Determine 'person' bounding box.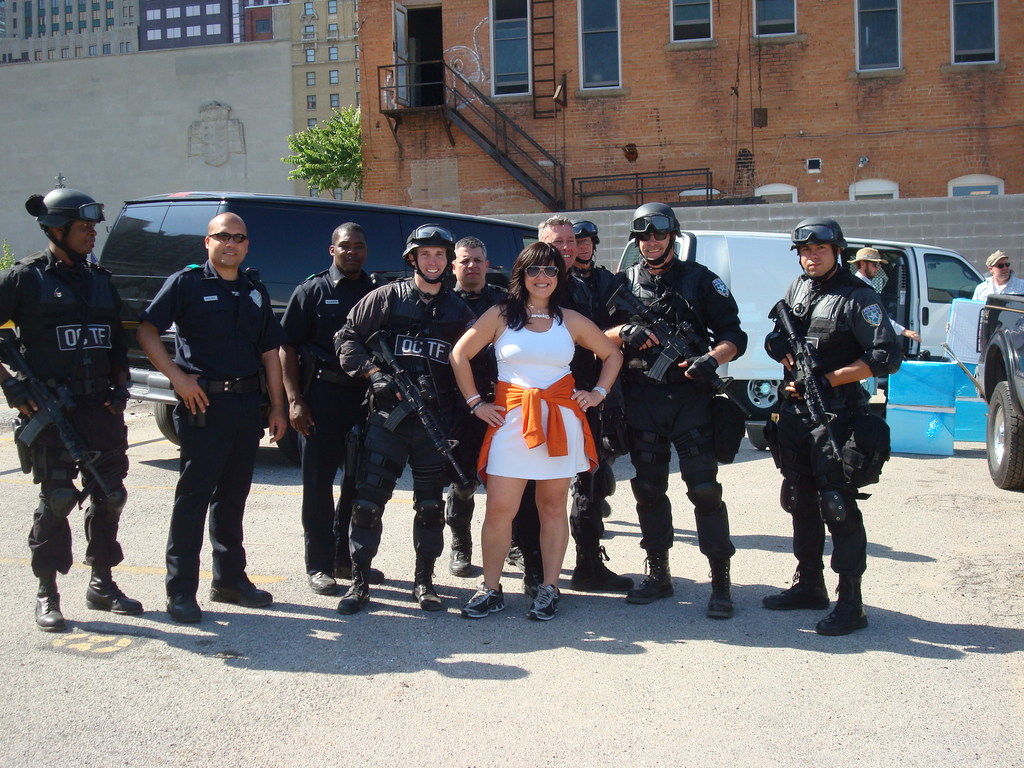
Determined: 280:218:385:600.
